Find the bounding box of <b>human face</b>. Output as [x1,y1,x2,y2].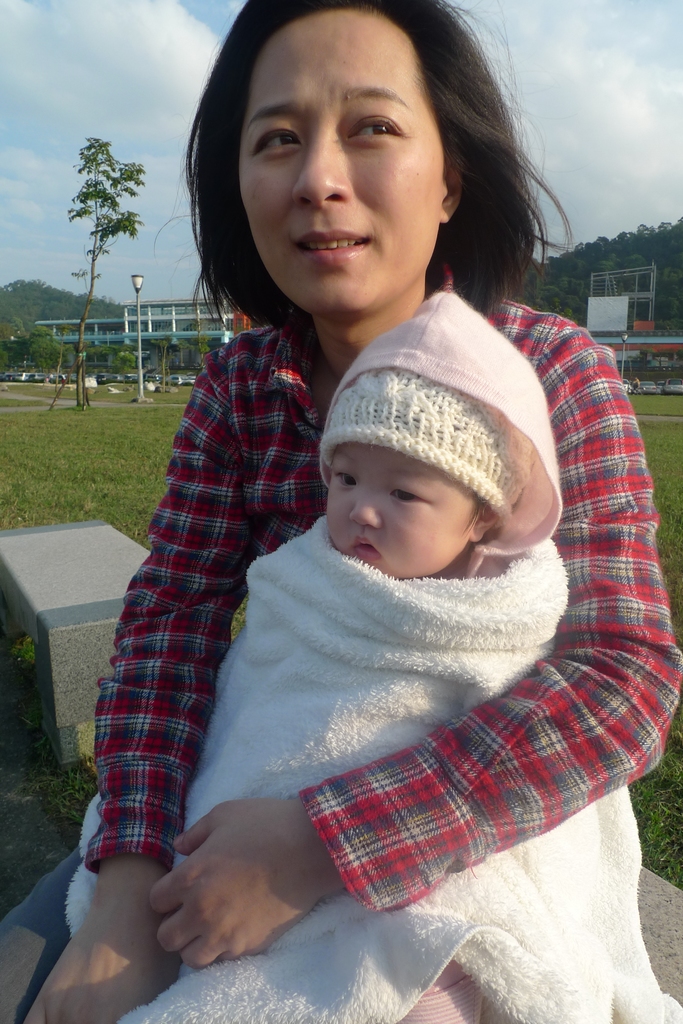
[316,429,485,588].
